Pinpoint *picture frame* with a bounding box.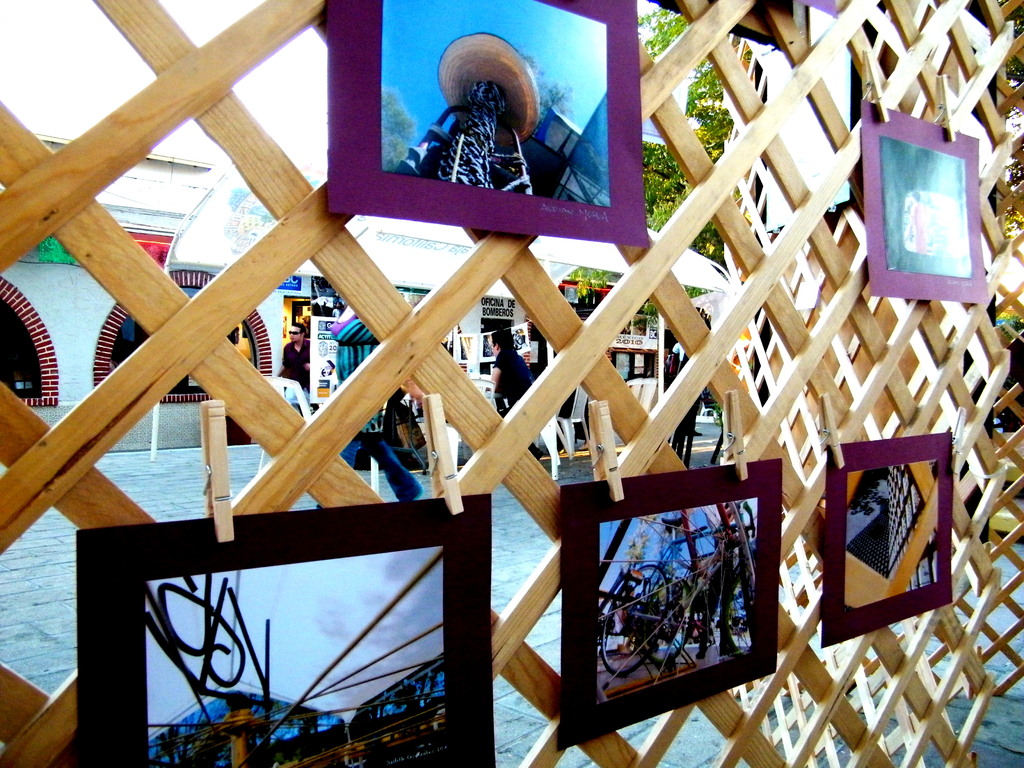
[left=864, top=98, right=973, bottom=301].
